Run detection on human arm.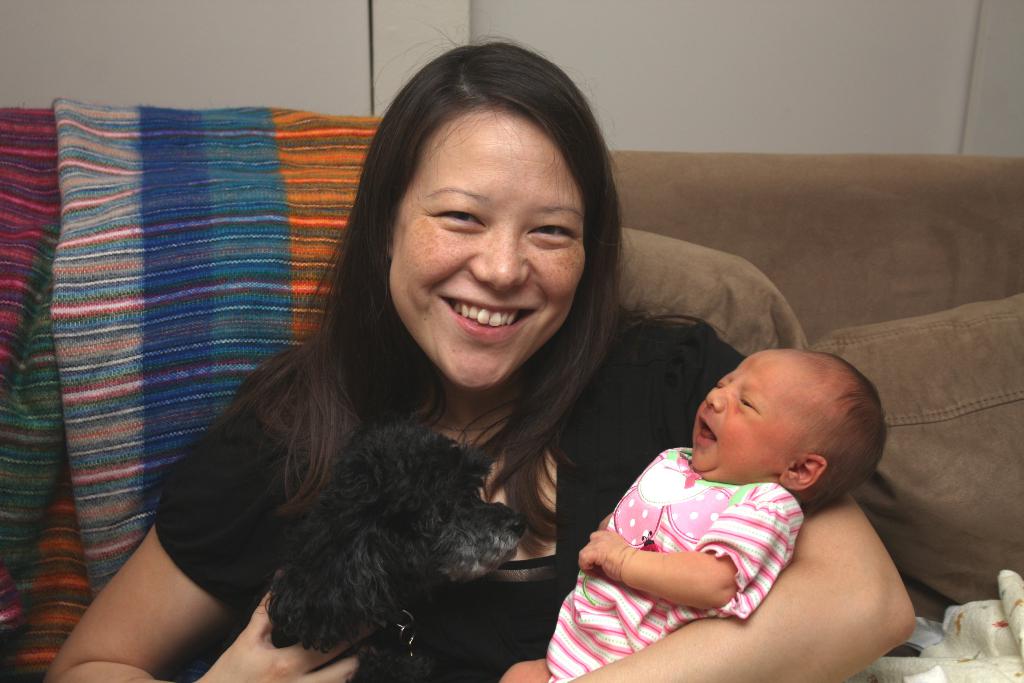
Result: x1=554 y1=497 x2=788 y2=617.
